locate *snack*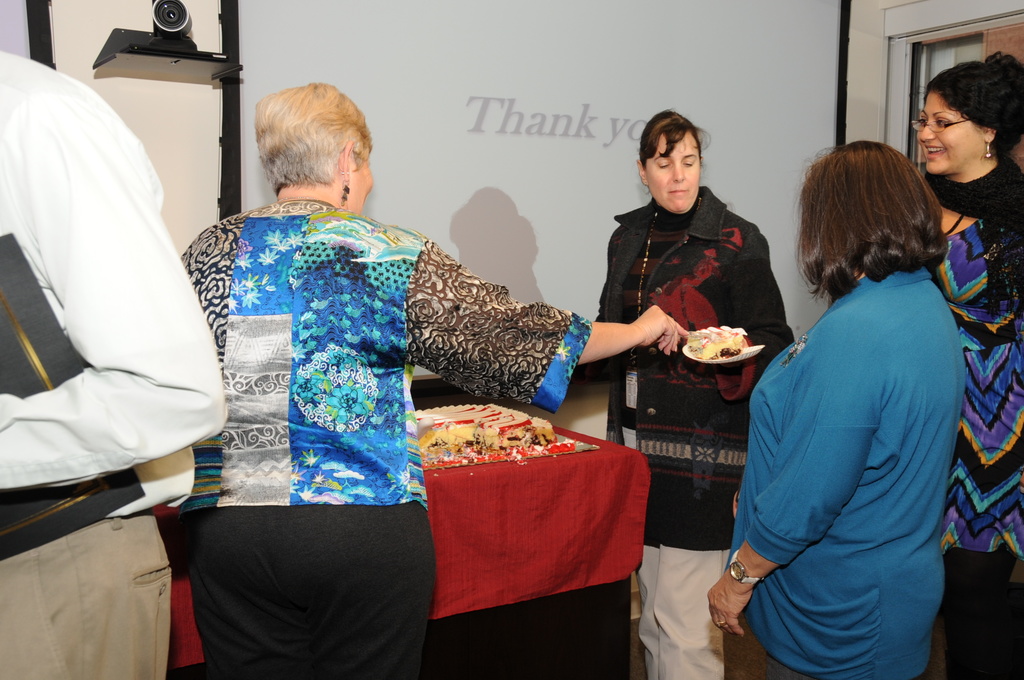
(left=680, top=321, right=751, bottom=363)
